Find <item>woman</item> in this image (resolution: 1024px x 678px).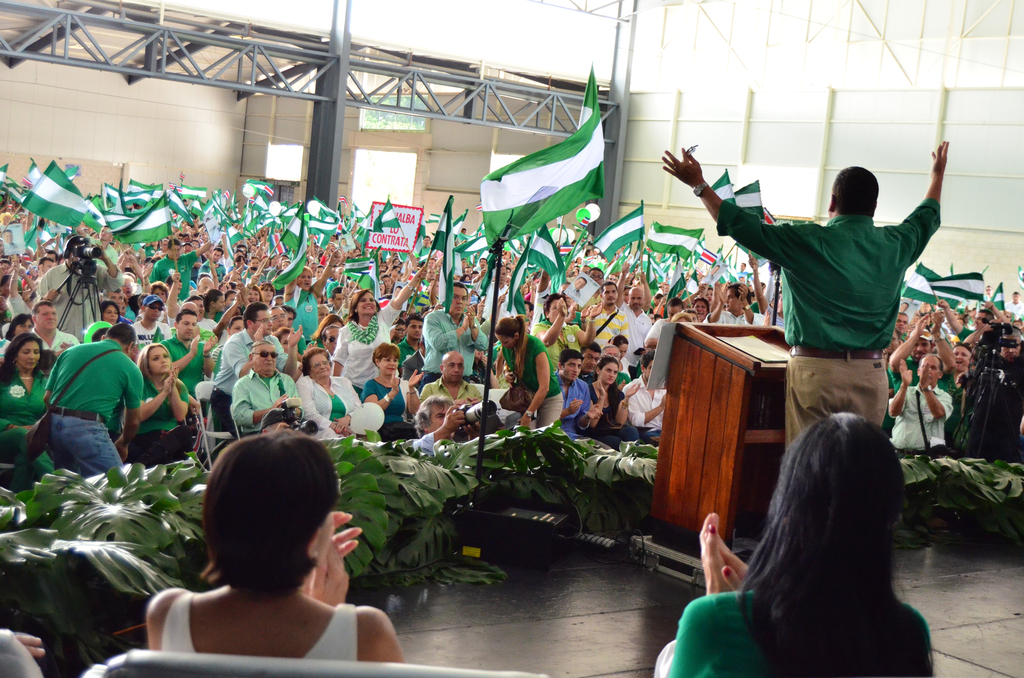
[left=235, top=271, right=266, bottom=306].
